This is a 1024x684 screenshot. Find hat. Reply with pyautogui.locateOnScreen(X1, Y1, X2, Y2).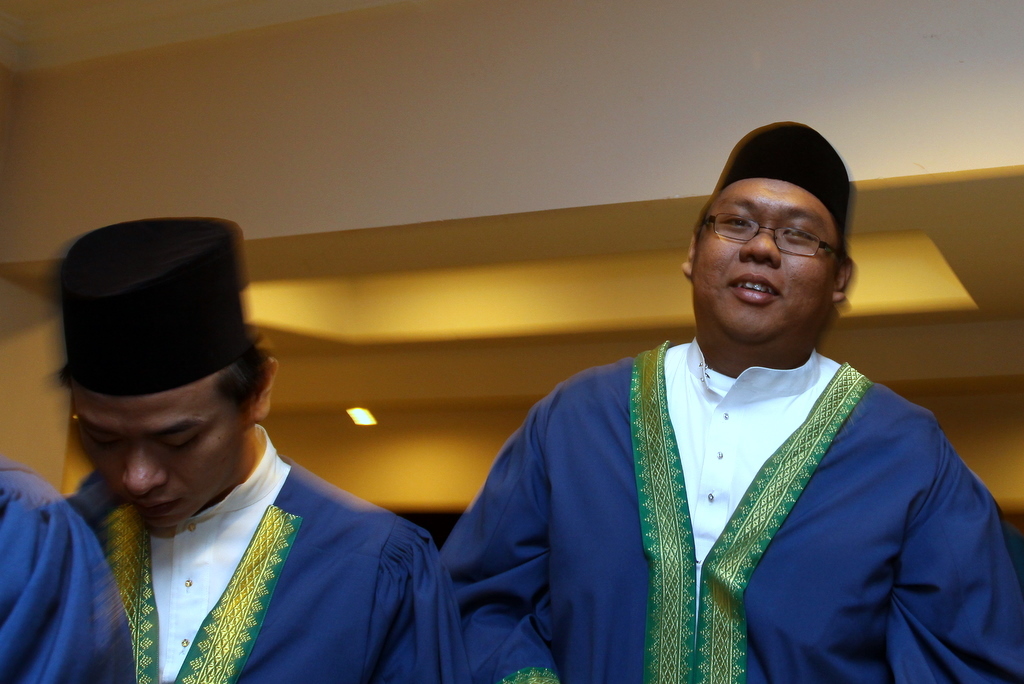
pyautogui.locateOnScreen(718, 122, 855, 232).
